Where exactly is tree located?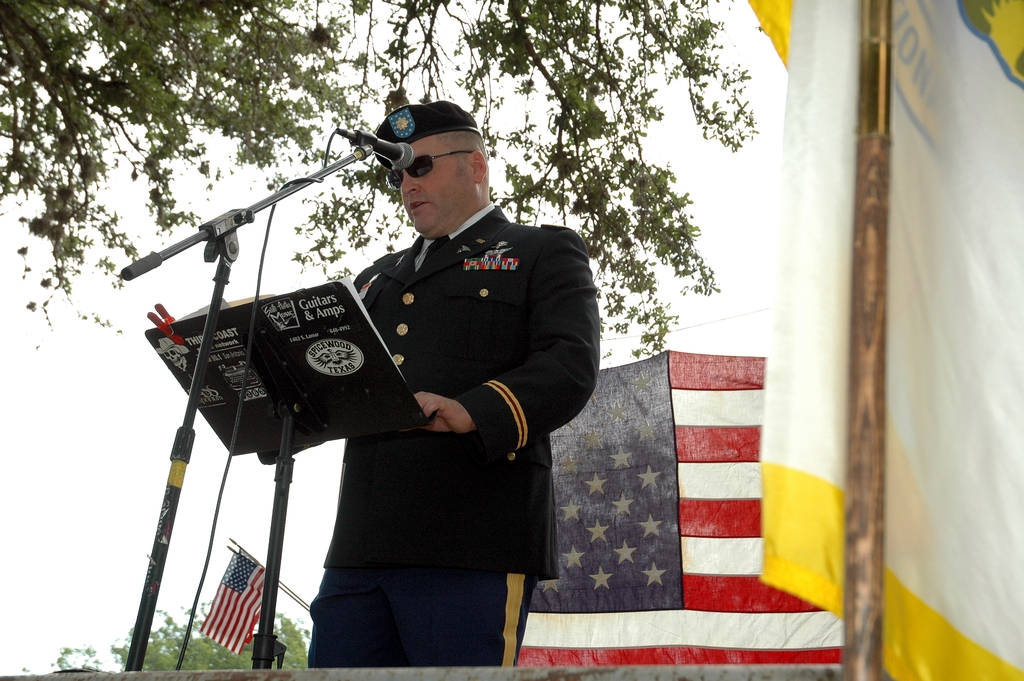
Its bounding box is x1=0, y1=0, x2=751, y2=369.
